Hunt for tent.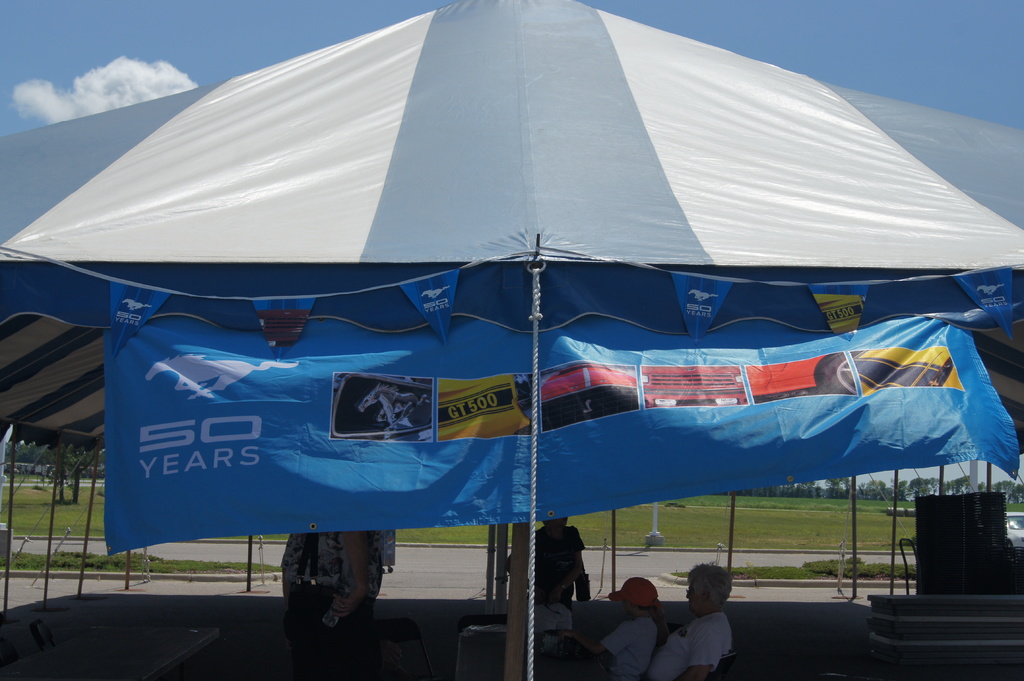
Hunted down at locate(2, 0, 1023, 680).
